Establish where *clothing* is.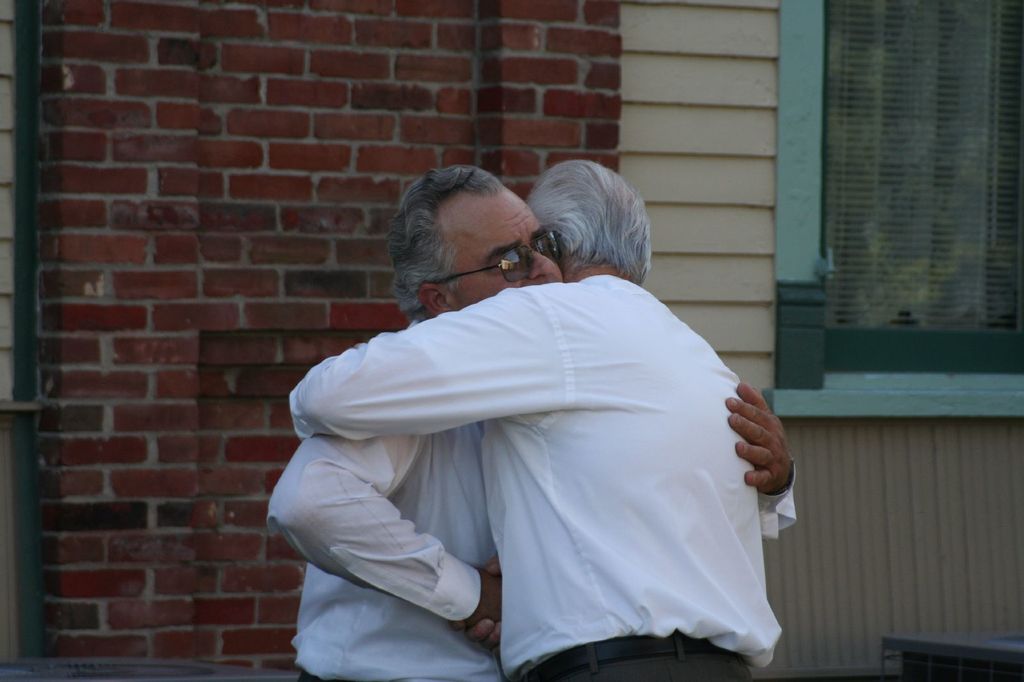
Established at {"x1": 289, "y1": 271, "x2": 785, "y2": 681}.
